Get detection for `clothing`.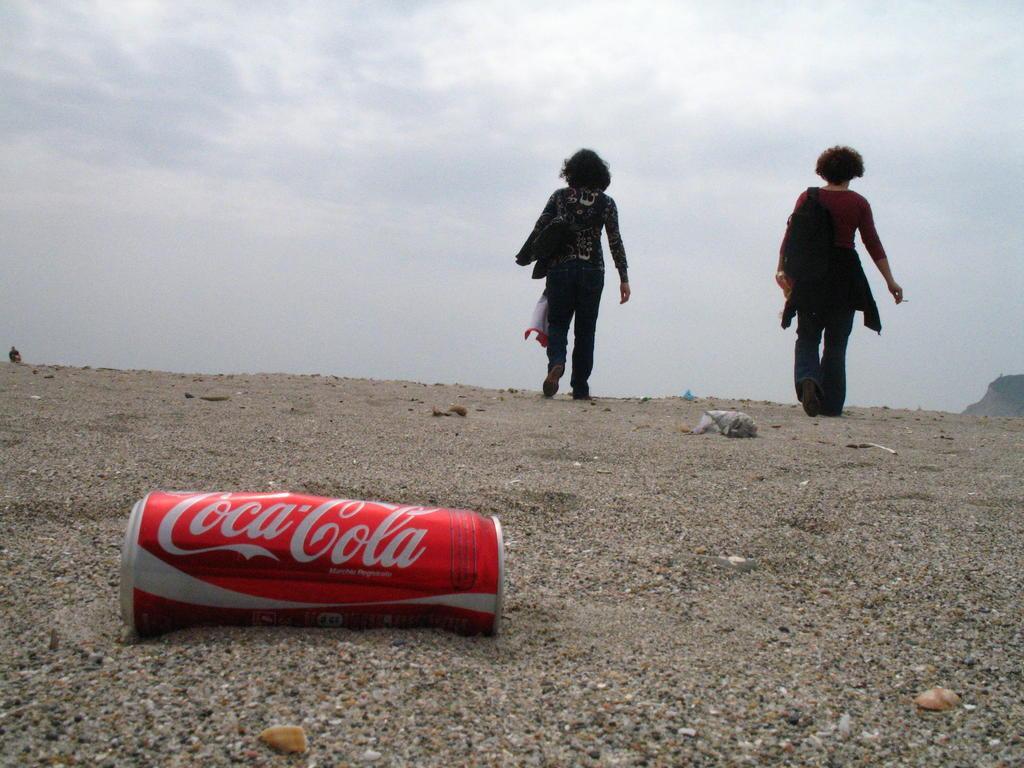
Detection: <box>776,183,883,409</box>.
